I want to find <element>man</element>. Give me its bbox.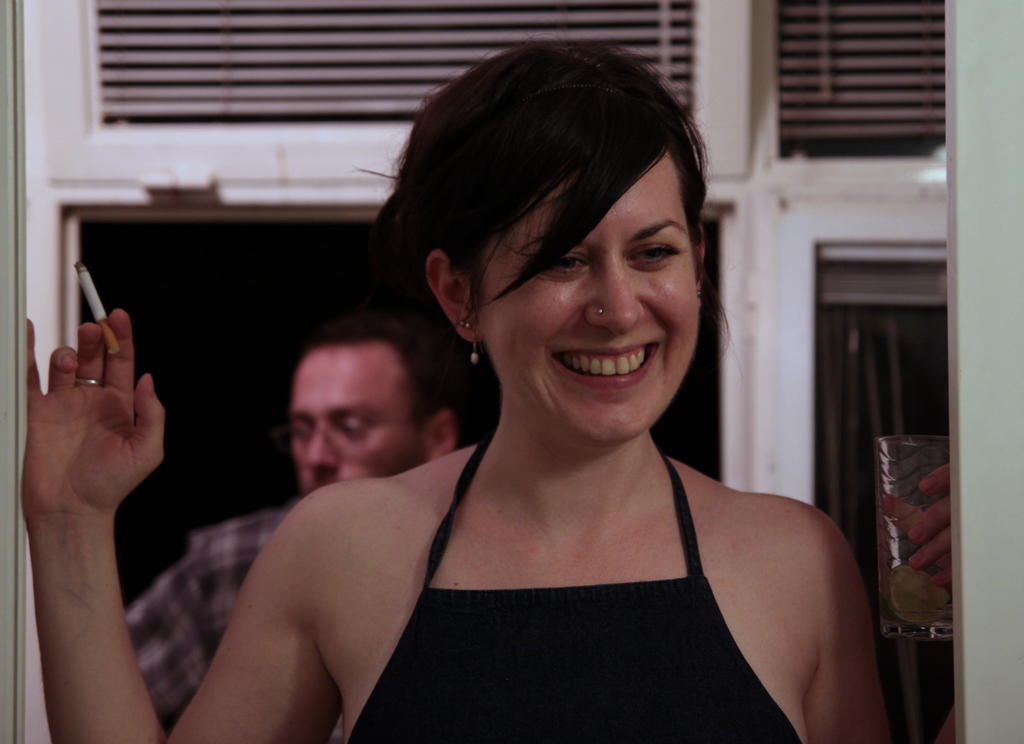
locate(131, 316, 497, 716).
